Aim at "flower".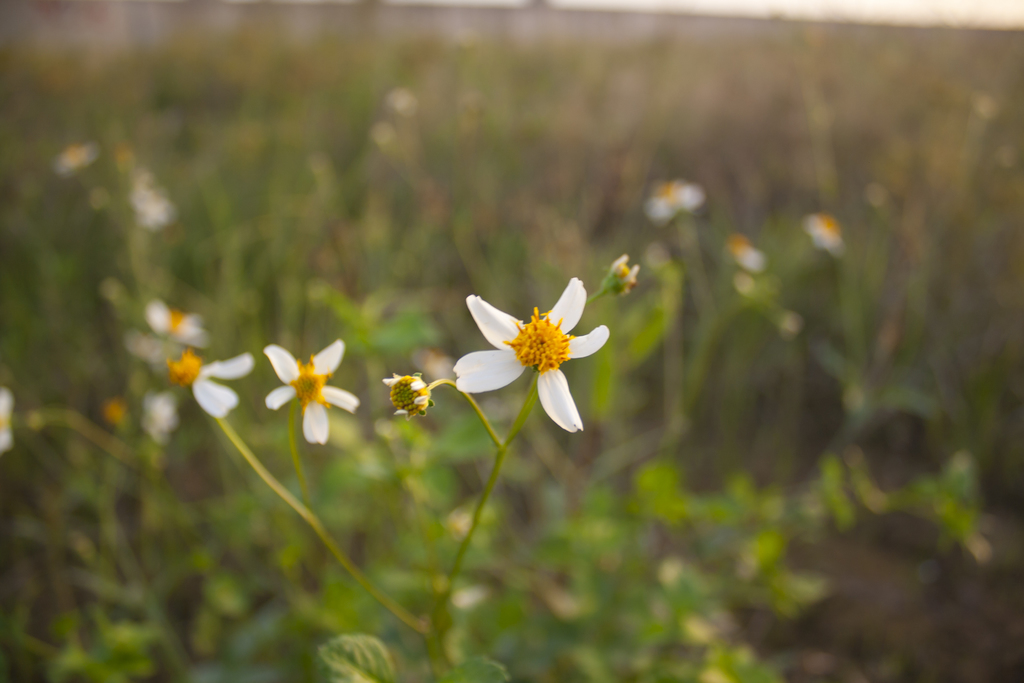
Aimed at 263 335 360 449.
